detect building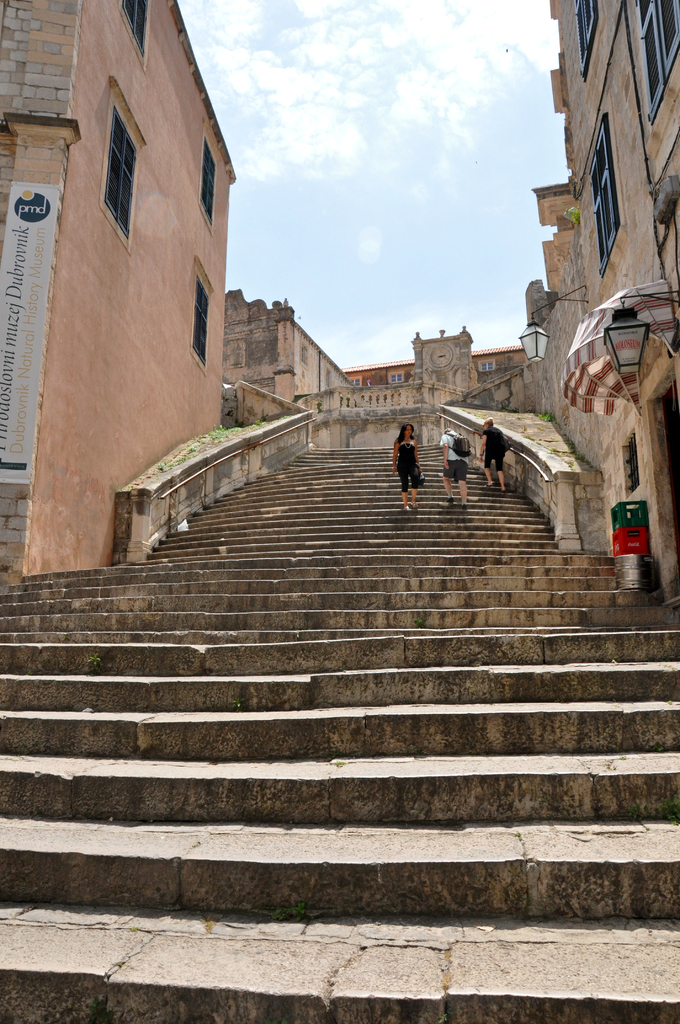
region(0, 0, 239, 584)
